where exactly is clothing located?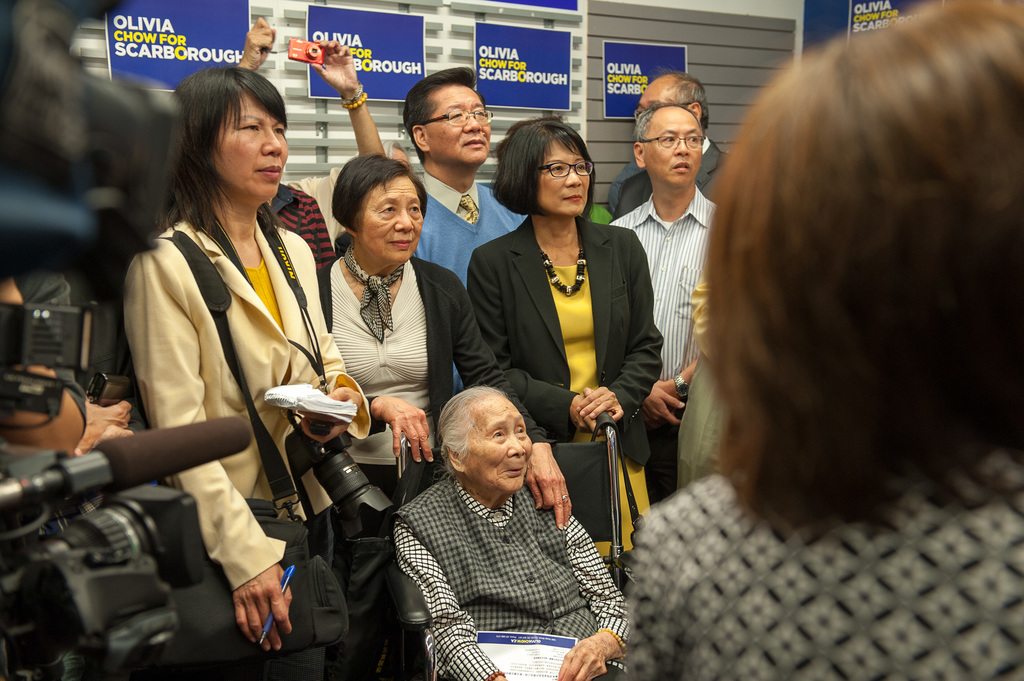
Its bounding box is bbox(427, 179, 537, 270).
